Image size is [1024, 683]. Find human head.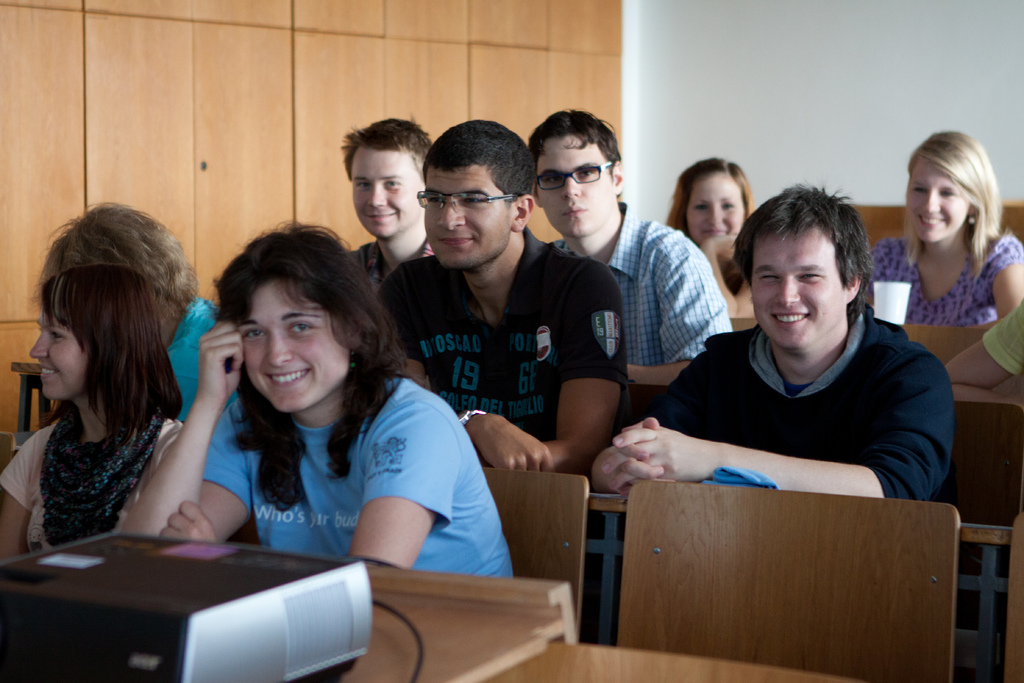
526:112:626:236.
